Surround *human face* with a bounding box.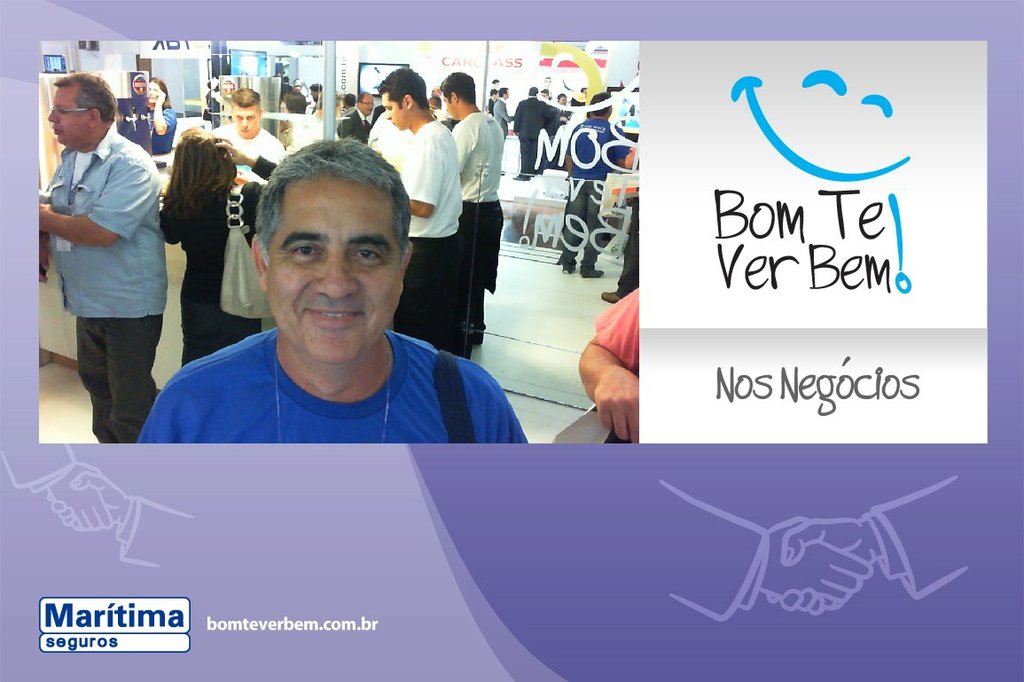
left=261, top=165, right=408, bottom=359.
